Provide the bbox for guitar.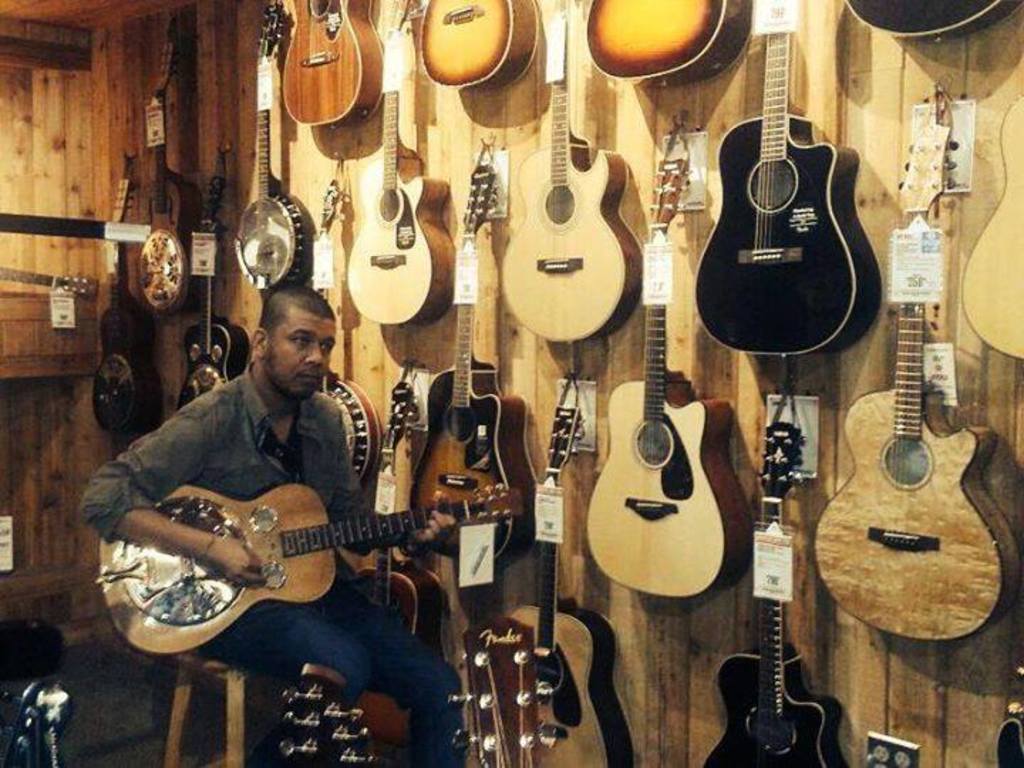
(x1=129, y1=16, x2=205, y2=327).
